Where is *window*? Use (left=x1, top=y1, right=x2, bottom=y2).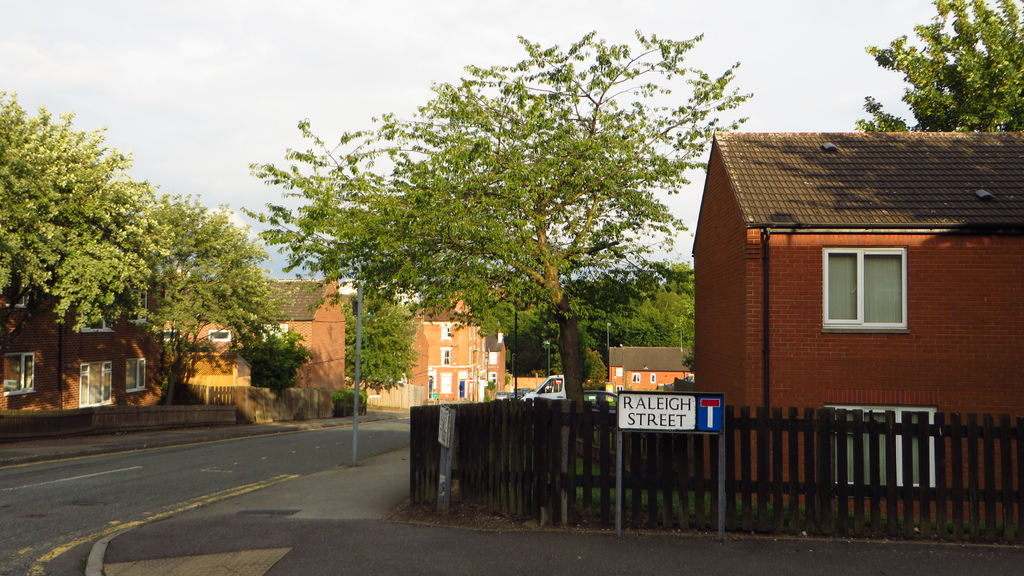
(left=648, top=372, right=659, bottom=384).
